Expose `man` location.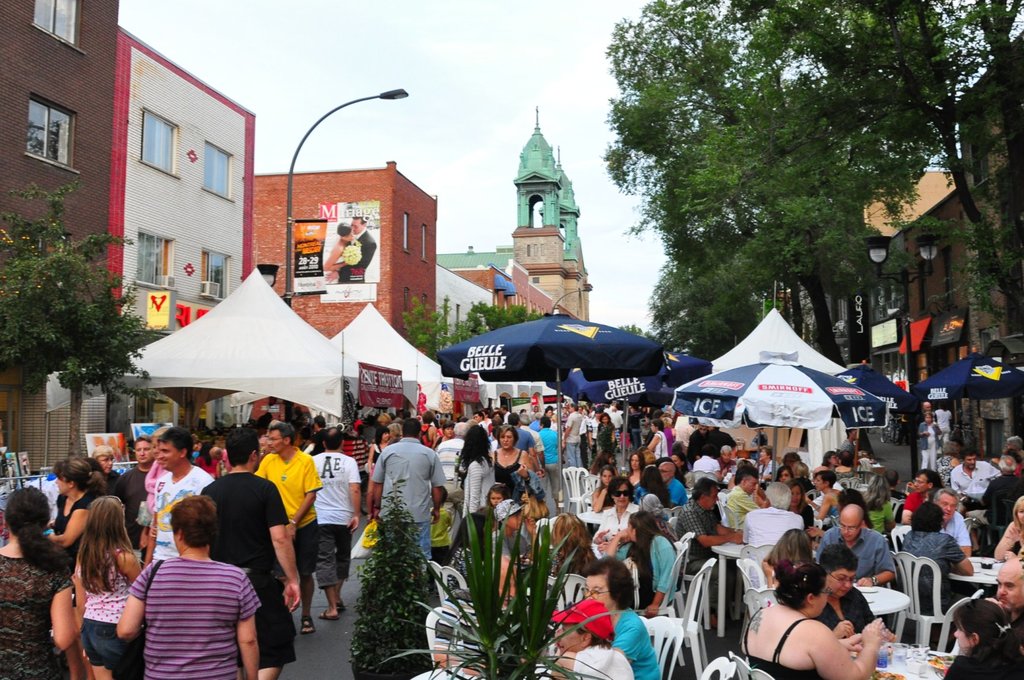
Exposed at bbox(323, 213, 374, 285).
